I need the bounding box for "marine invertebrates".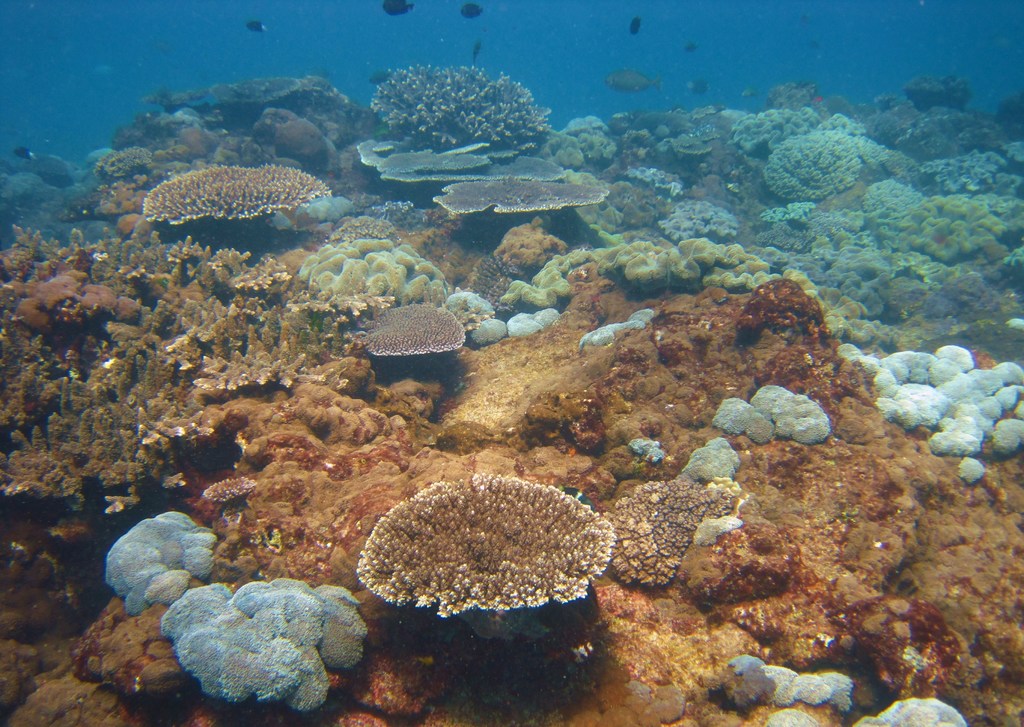
Here it is: {"left": 115, "top": 147, "right": 367, "bottom": 241}.
